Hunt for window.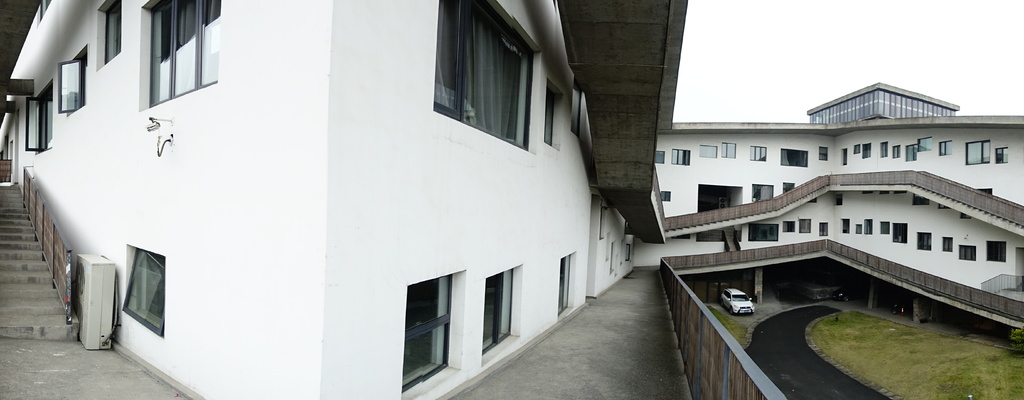
Hunted down at box(748, 222, 780, 244).
